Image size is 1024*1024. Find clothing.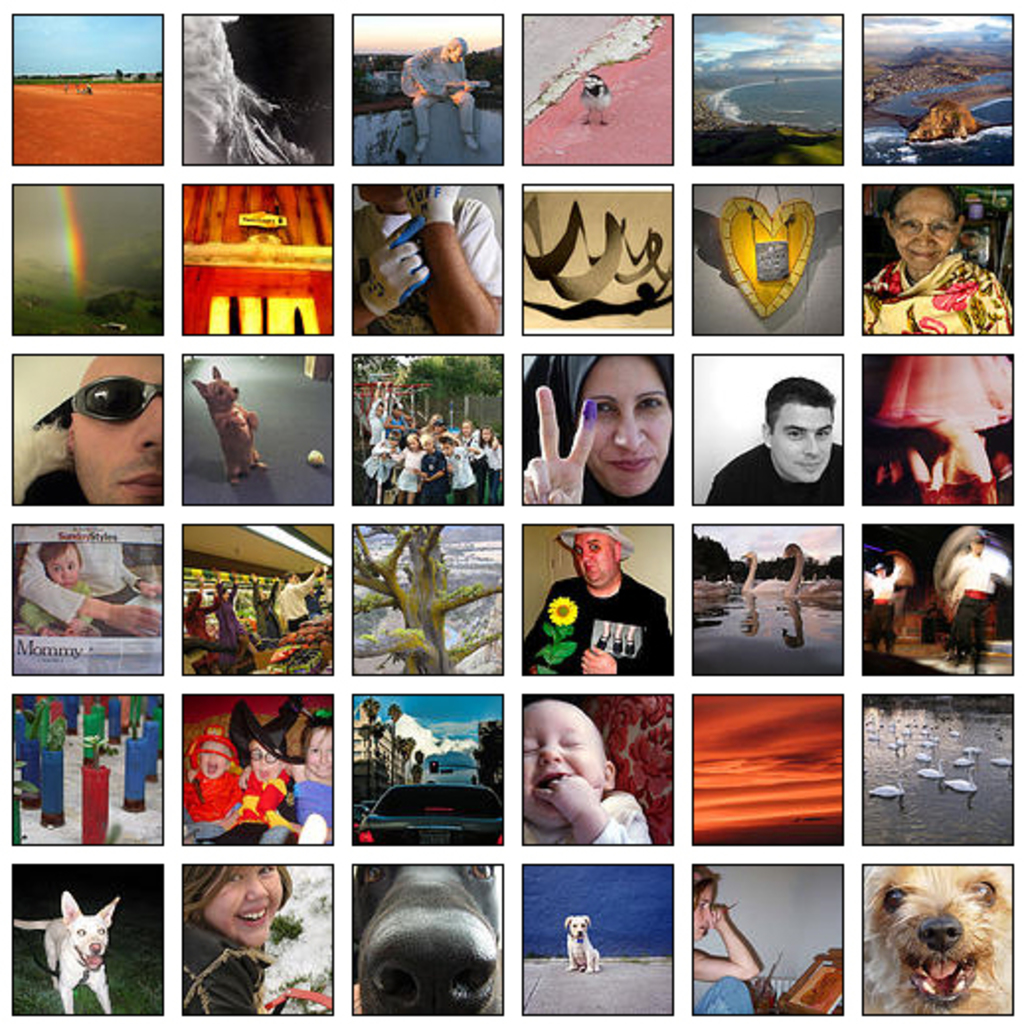
locate(360, 206, 504, 328).
